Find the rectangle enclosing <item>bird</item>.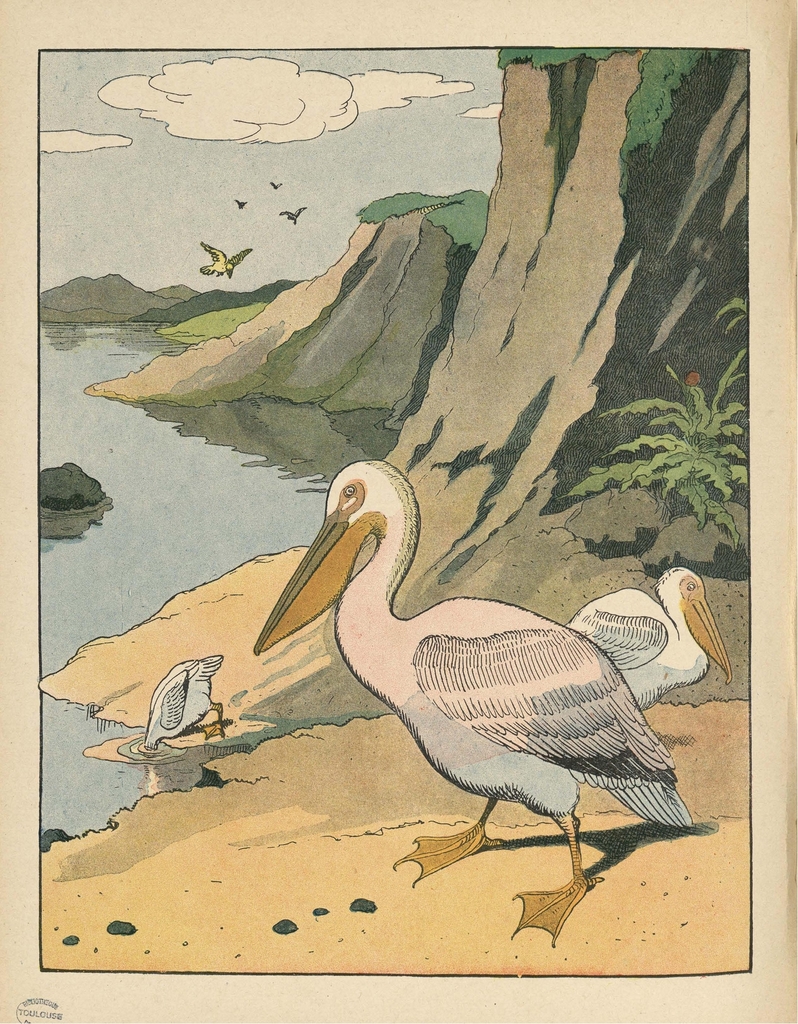
x1=297 y1=456 x2=686 y2=913.
